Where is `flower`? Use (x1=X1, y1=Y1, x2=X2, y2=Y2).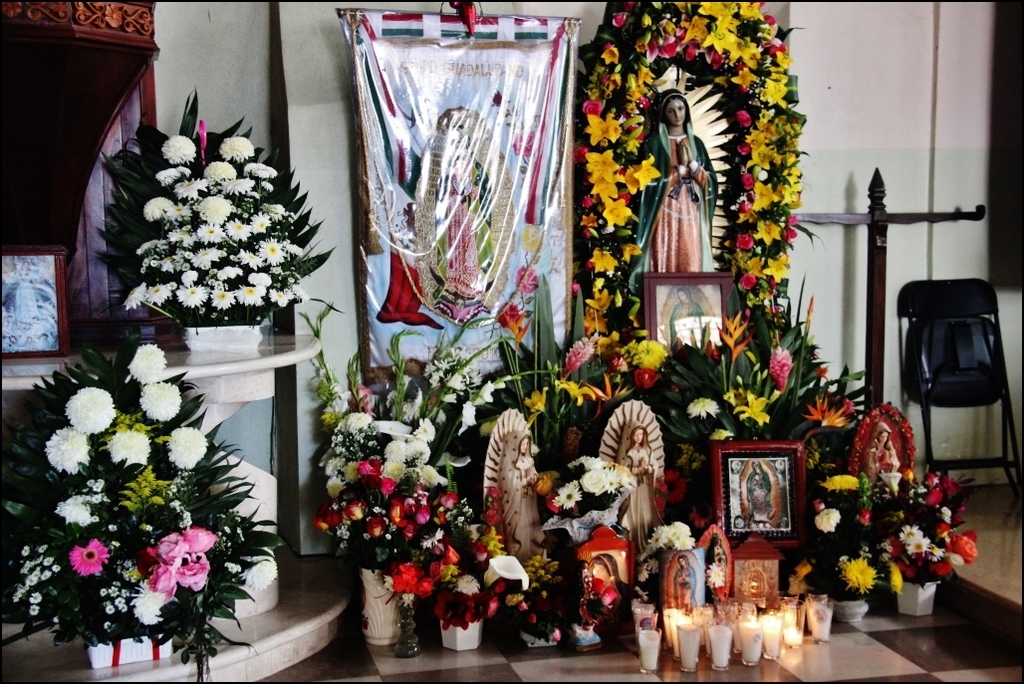
(x1=162, y1=425, x2=212, y2=470).
